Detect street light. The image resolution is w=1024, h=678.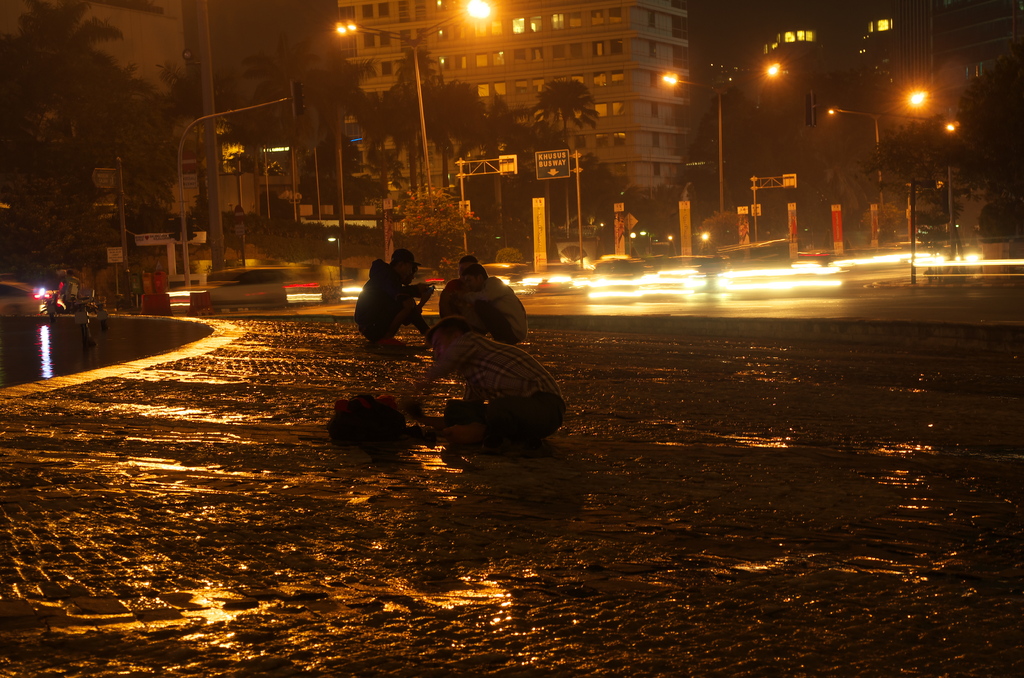
x1=664 y1=52 x2=788 y2=214.
